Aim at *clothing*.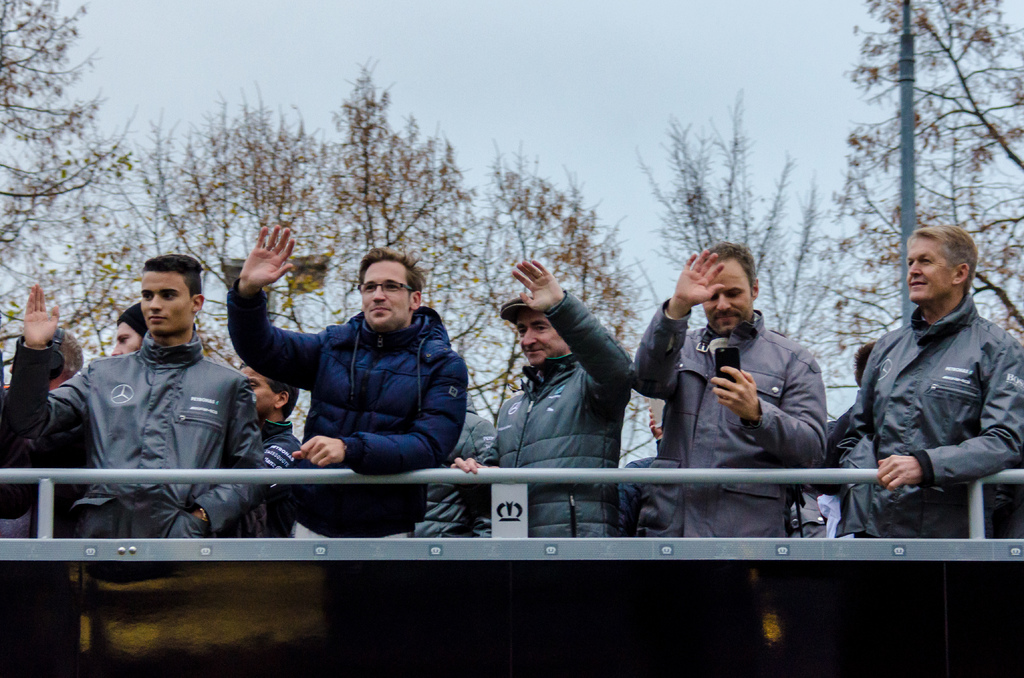
Aimed at [220, 280, 467, 537].
